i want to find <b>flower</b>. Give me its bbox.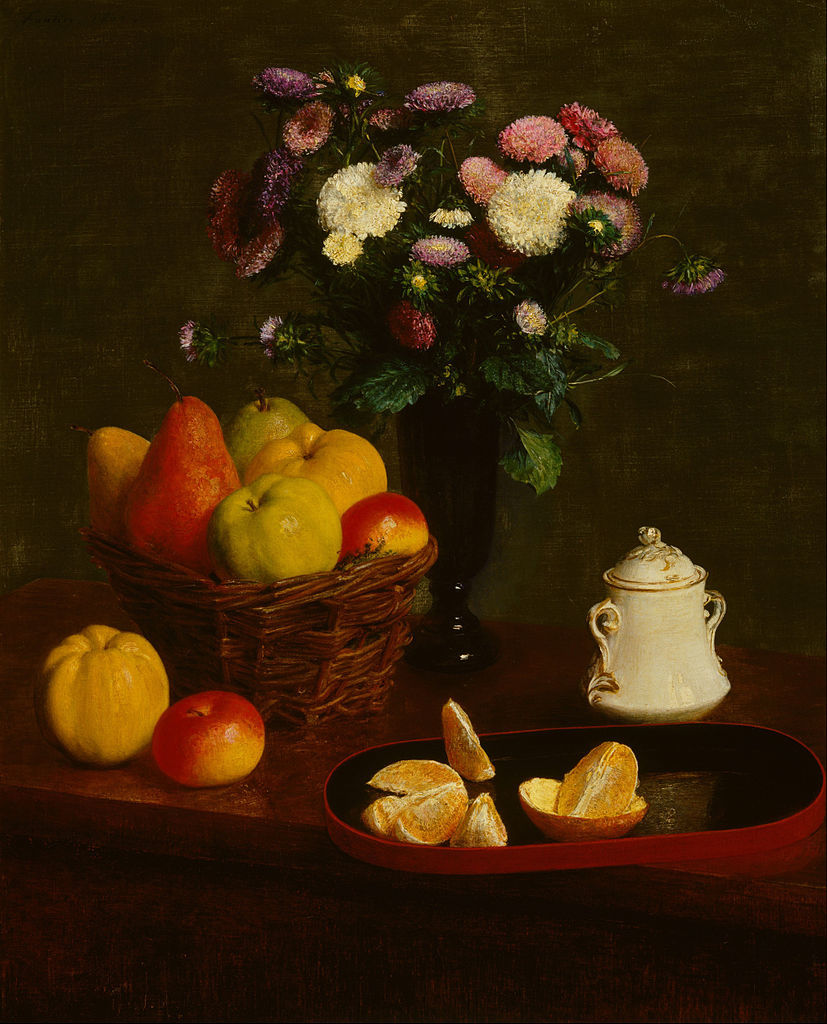
l=178, t=315, r=215, b=372.
